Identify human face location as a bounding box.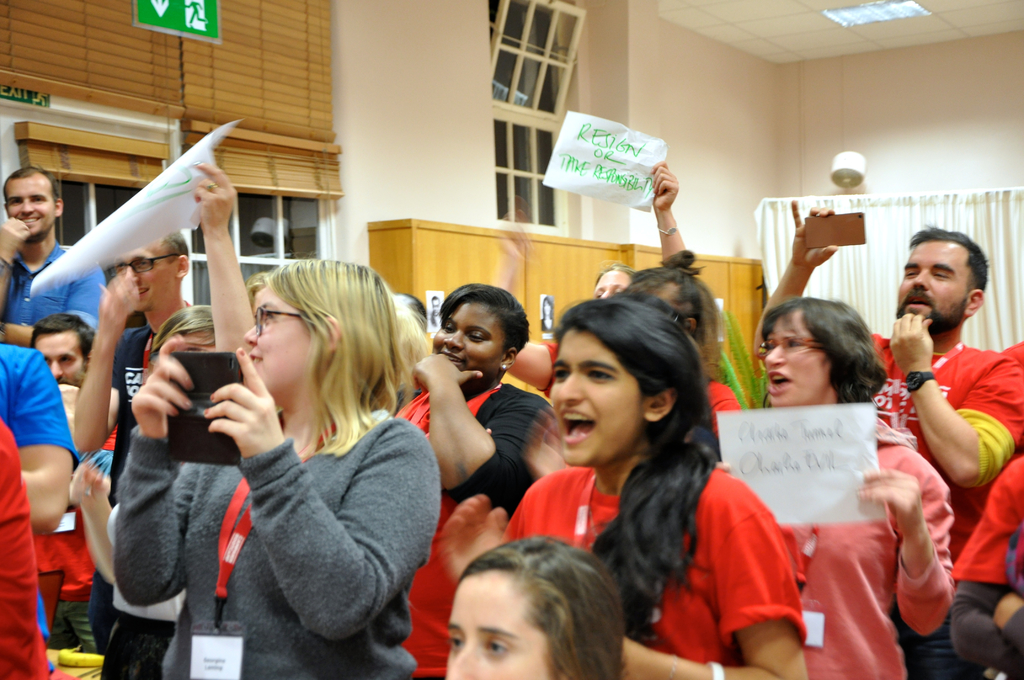
Rect(12, 176, 57, 235).
